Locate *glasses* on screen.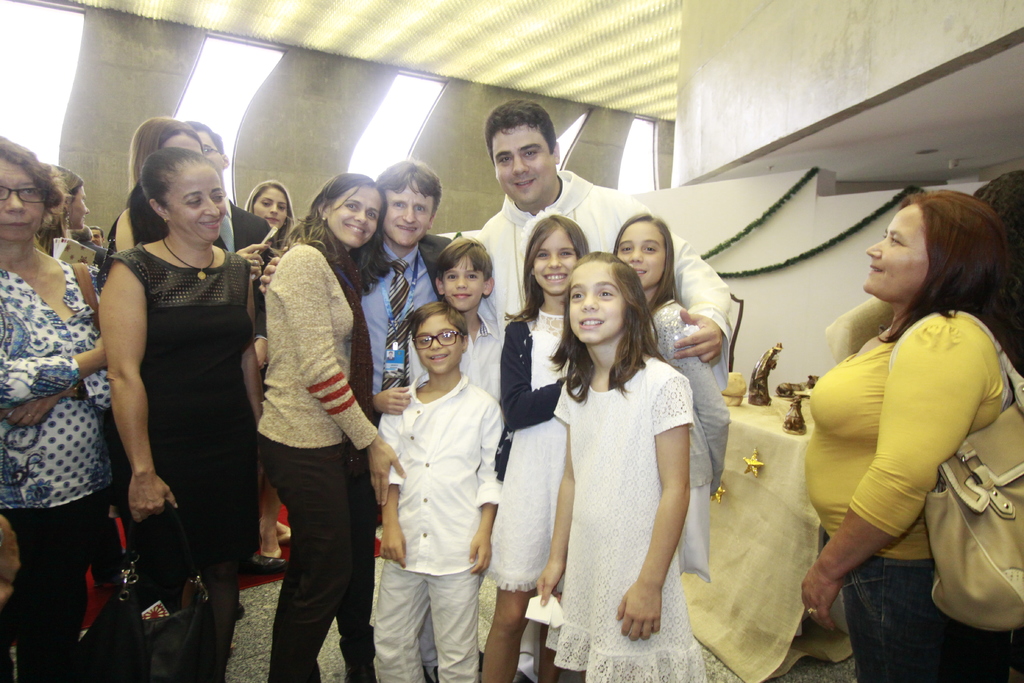
On screen at l=199, t=142, r=221, b=154.
